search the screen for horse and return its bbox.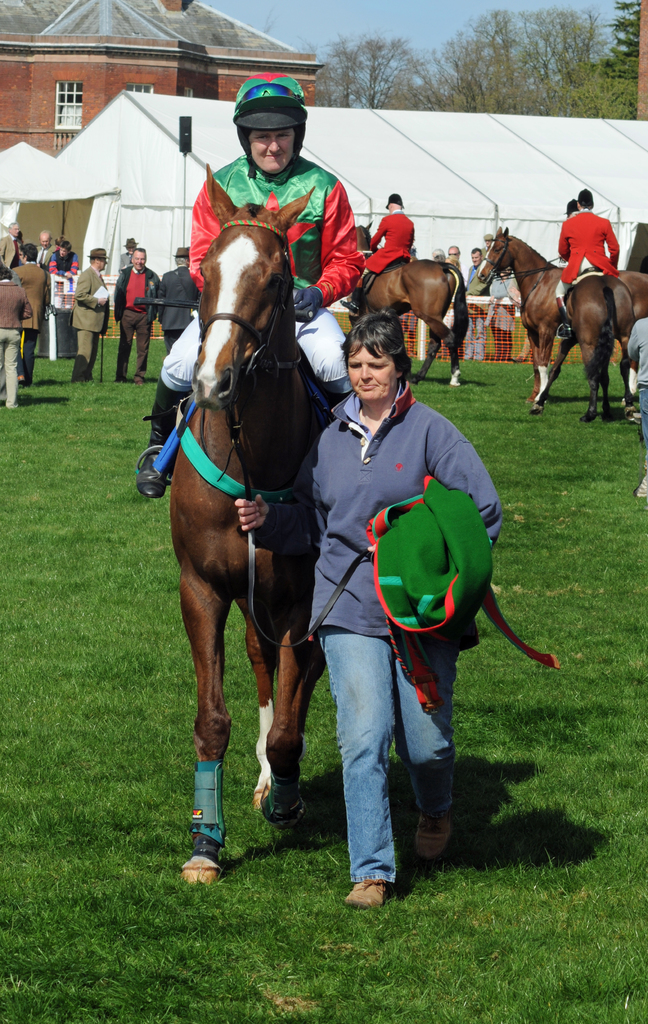
Found: select_region(161, 162, 343, 886).
